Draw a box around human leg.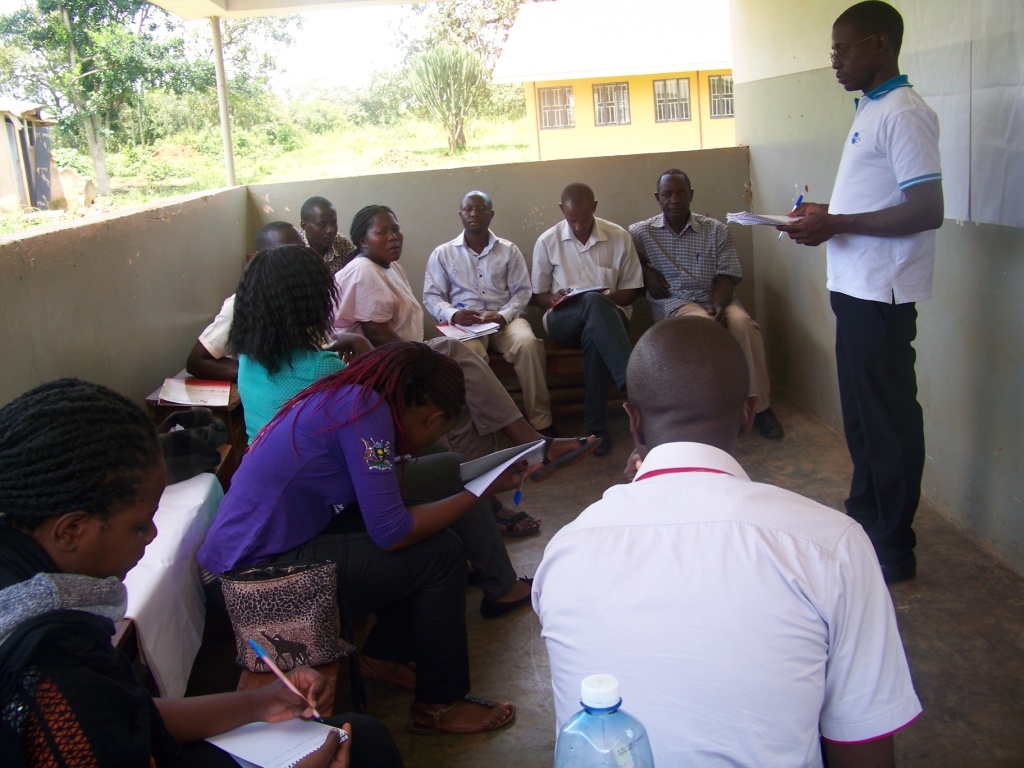
183/713/404/767.
